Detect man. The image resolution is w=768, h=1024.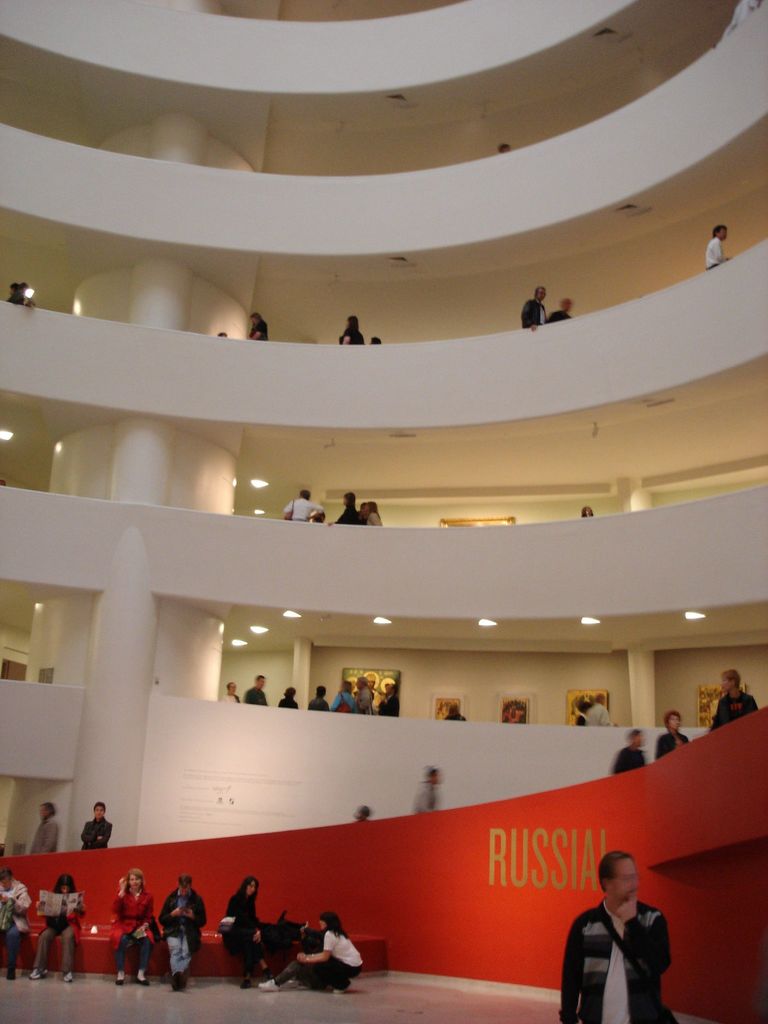
[left=607, top=724, right=646, bottom=783].
